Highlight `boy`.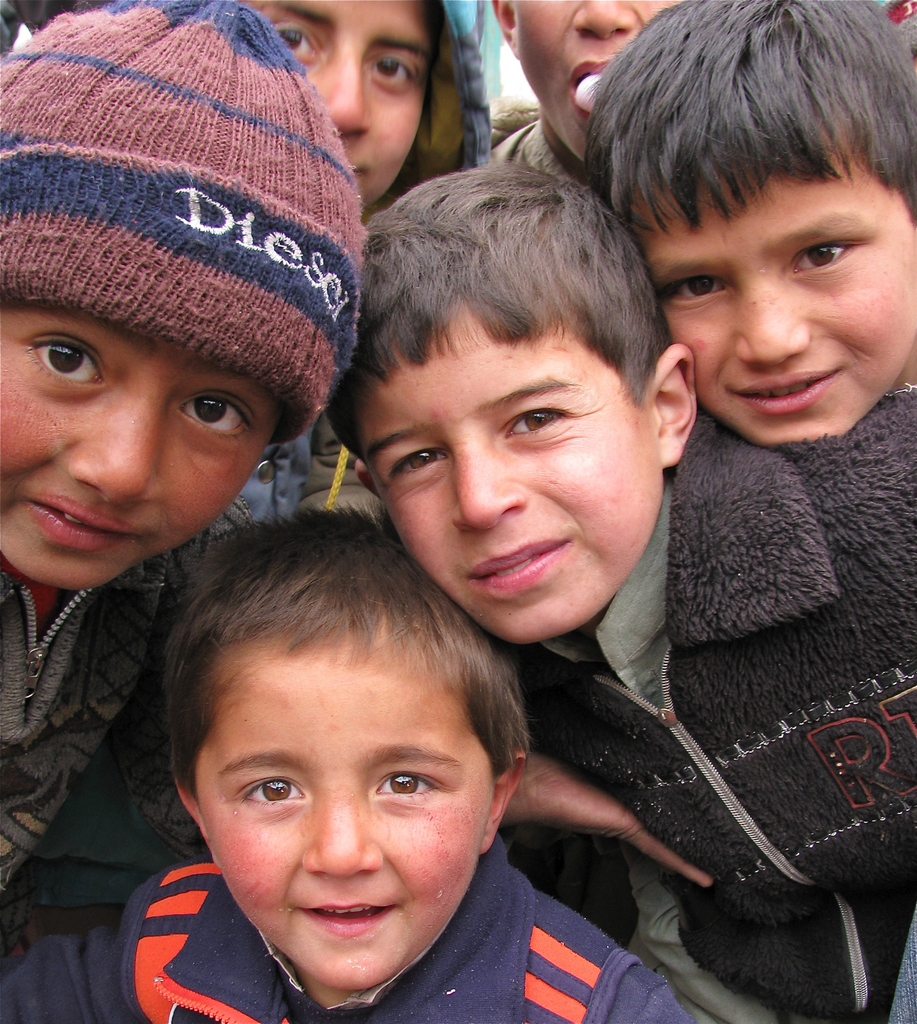
Highlighted region: 56/538/634/1002.
